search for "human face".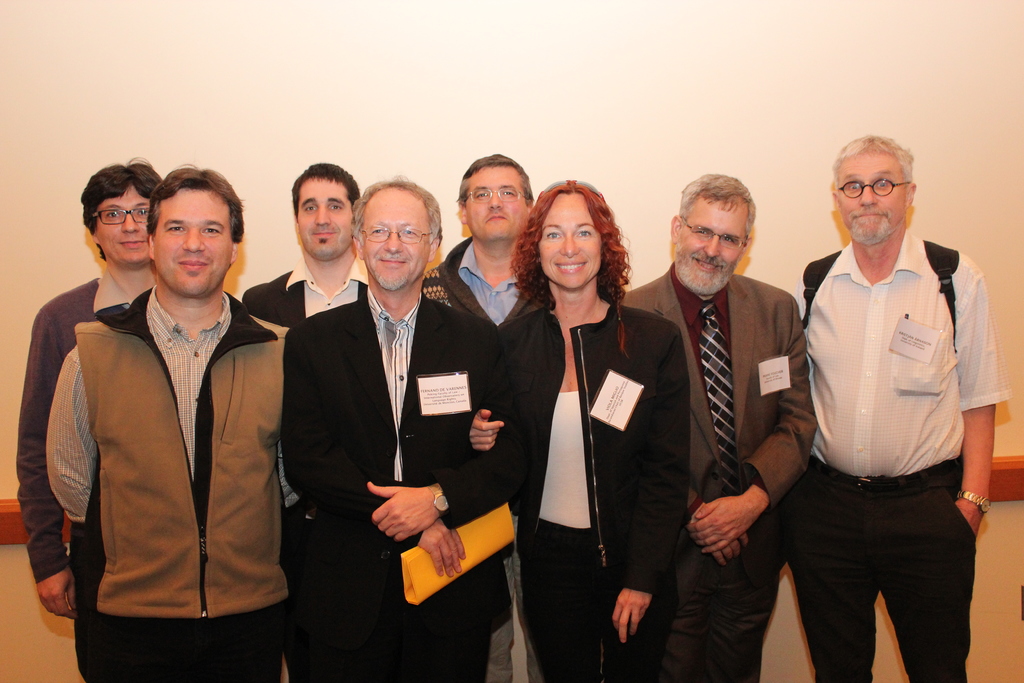
Found at bbox=(94, 183, 149, 258).
